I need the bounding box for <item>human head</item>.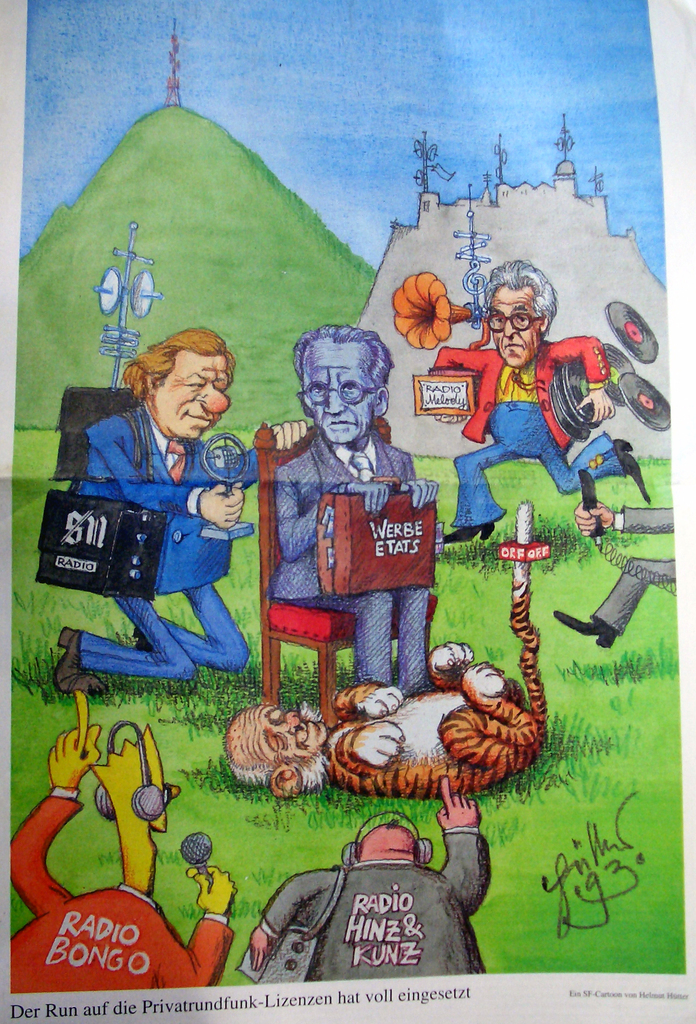
Here it is: box(482, 267, 551, 369).
